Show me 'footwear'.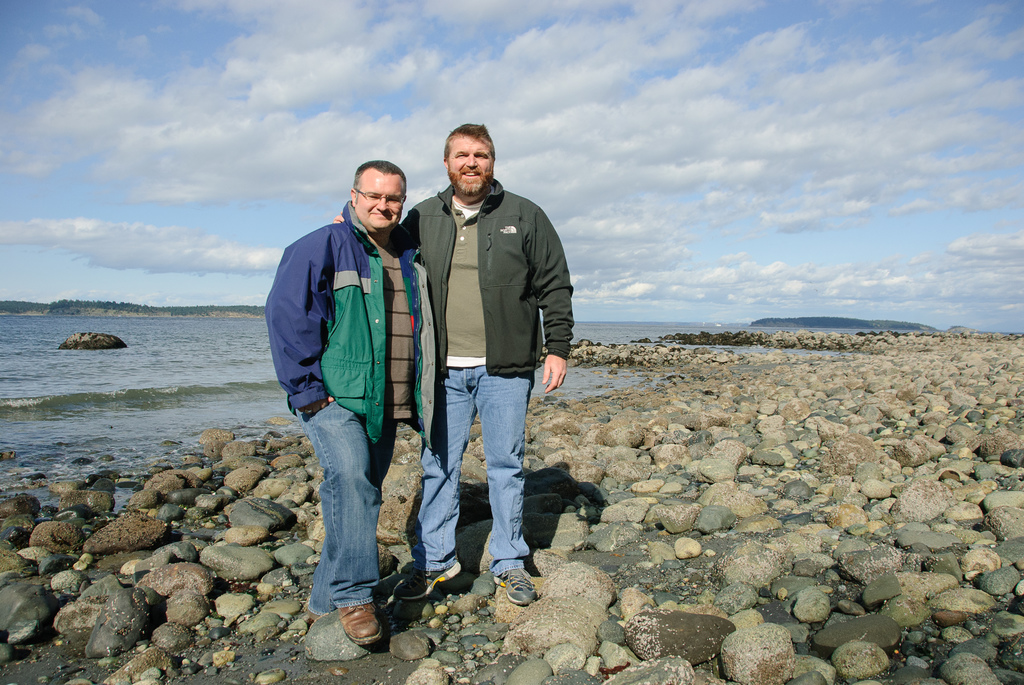
'footwear' is here: [339, 602, 383, 640].
